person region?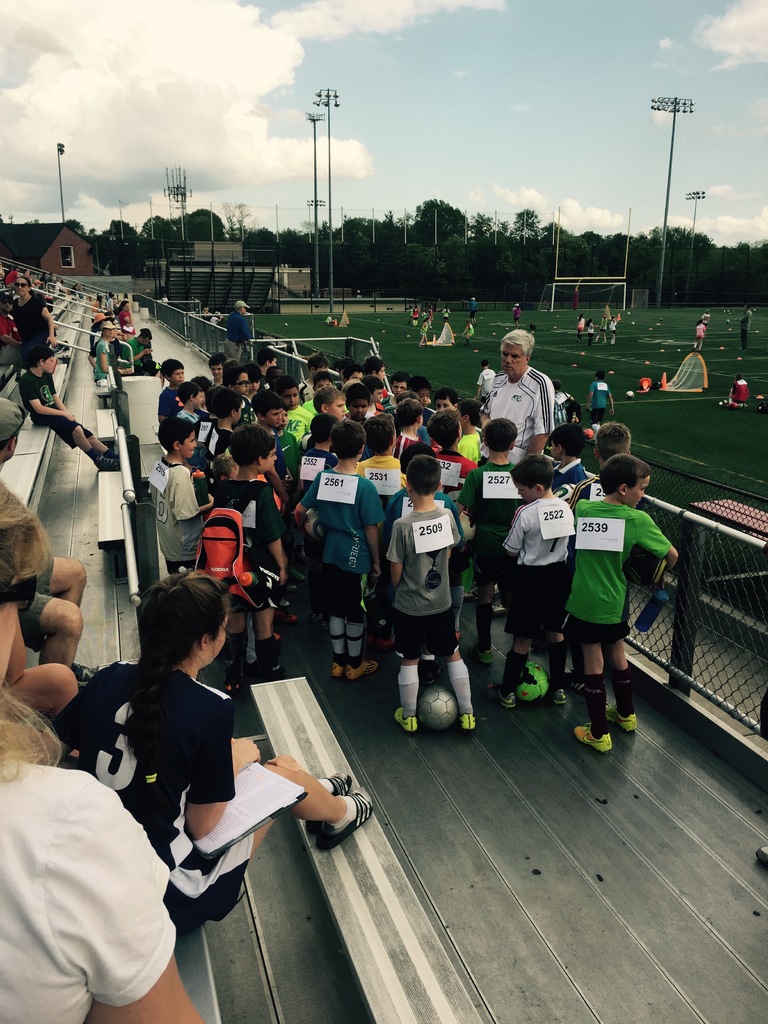
left=510, top=301, right=520, bottom=332
